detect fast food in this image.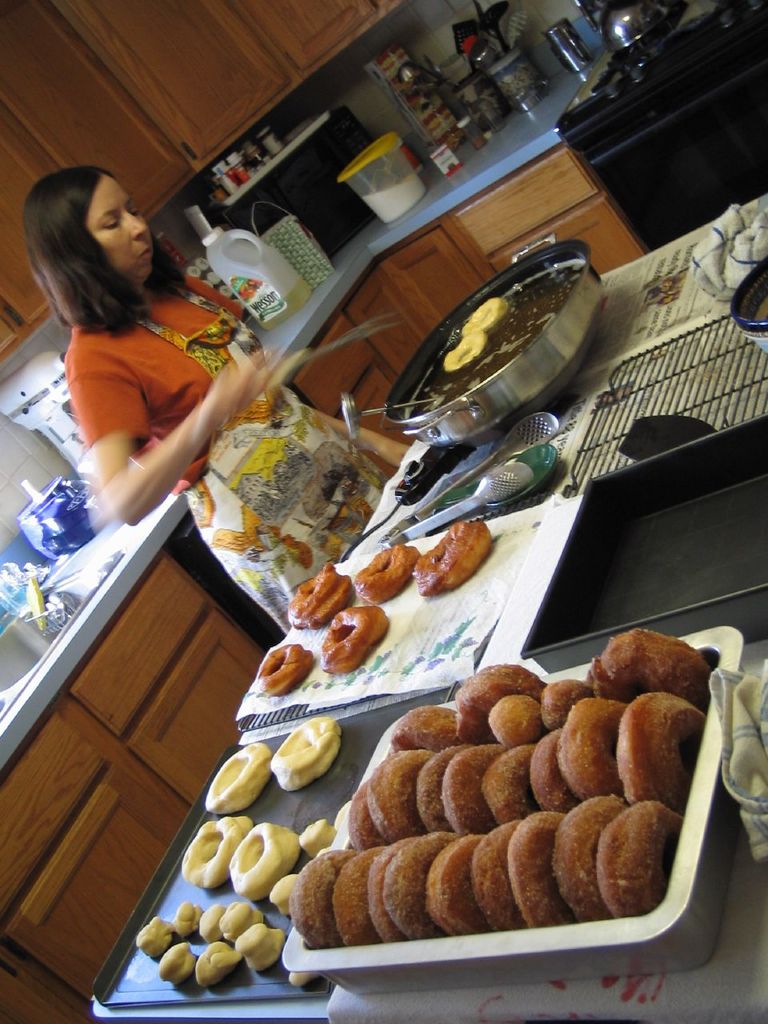
Detection: box(225, 818, 309, 901).
